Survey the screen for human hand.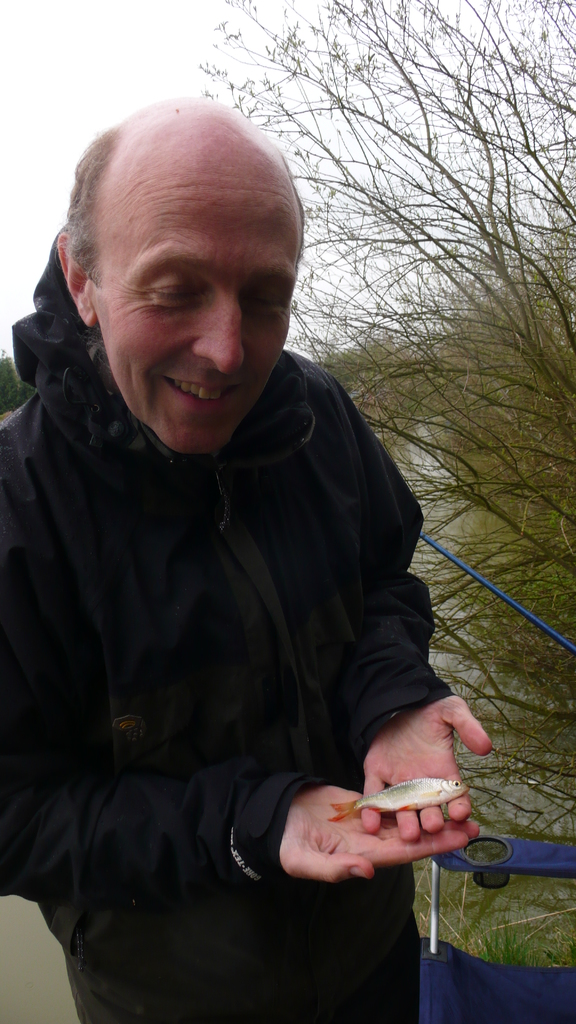
Survey found: 355/689/496/824.
